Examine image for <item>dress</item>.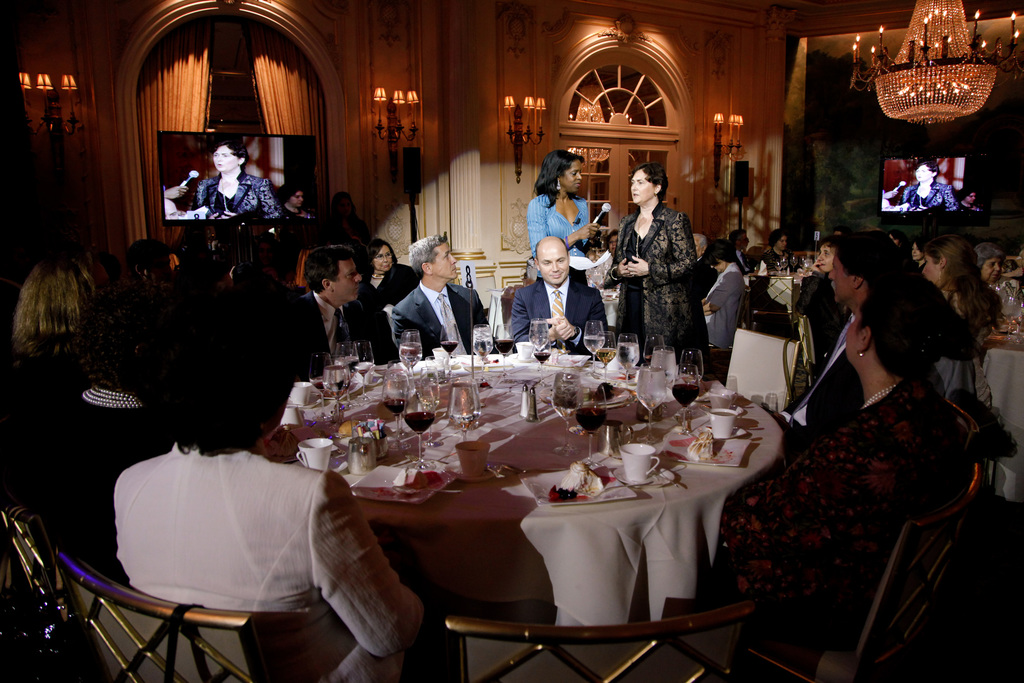
Examination result: (525,190,596,277).
